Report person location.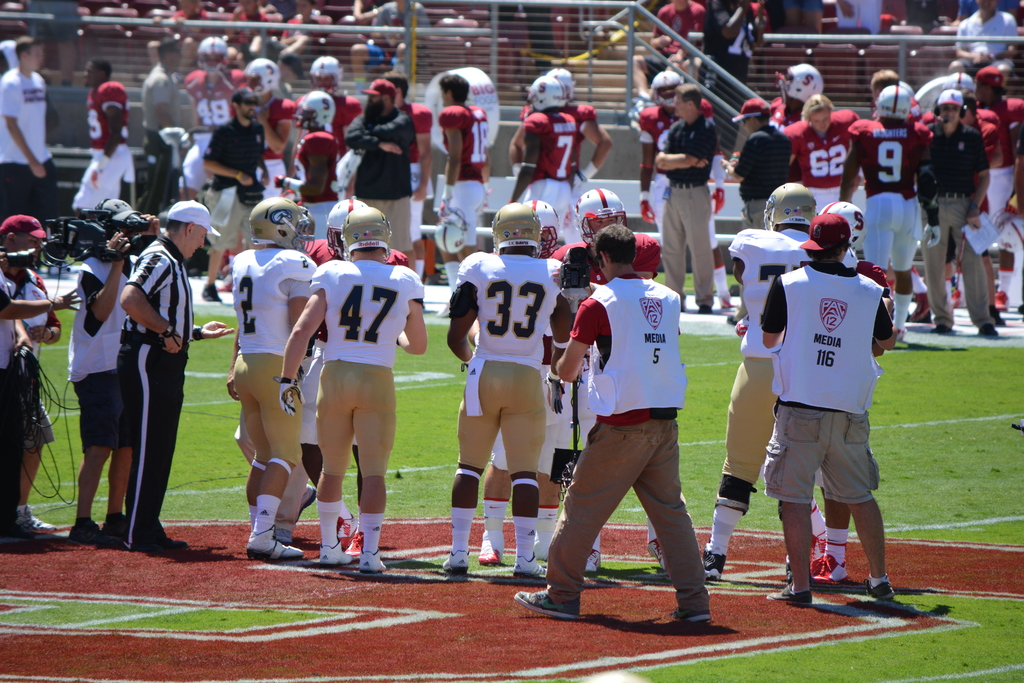
Report: {"x1": 650, "y1": 0, "x2": 704, "y2": 92}.
